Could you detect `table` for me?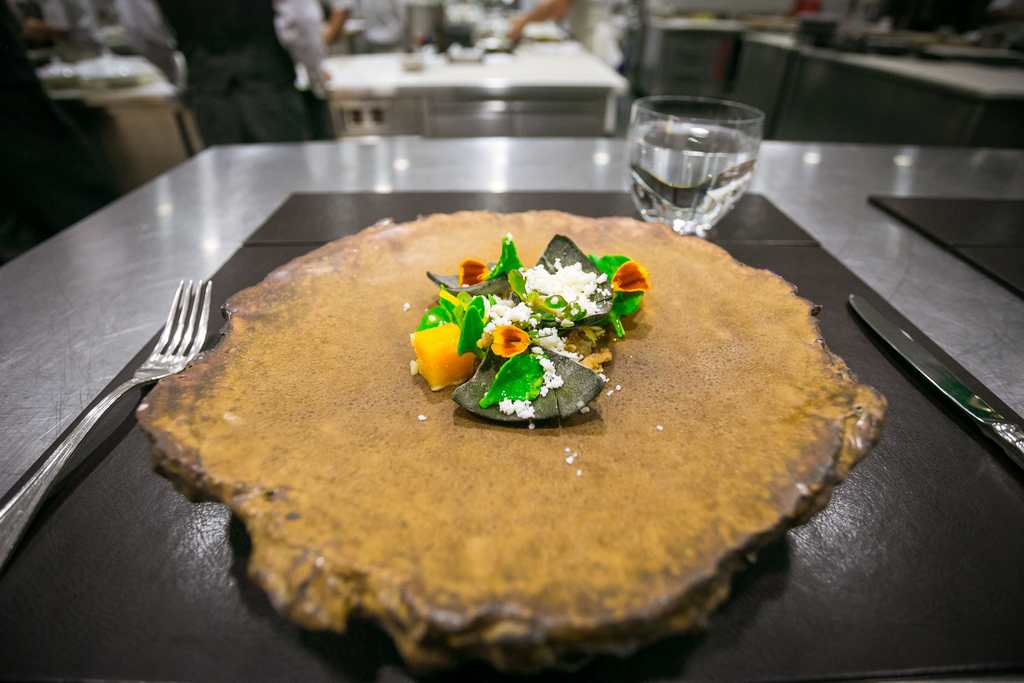
Detection result: 25:48:202:198.
